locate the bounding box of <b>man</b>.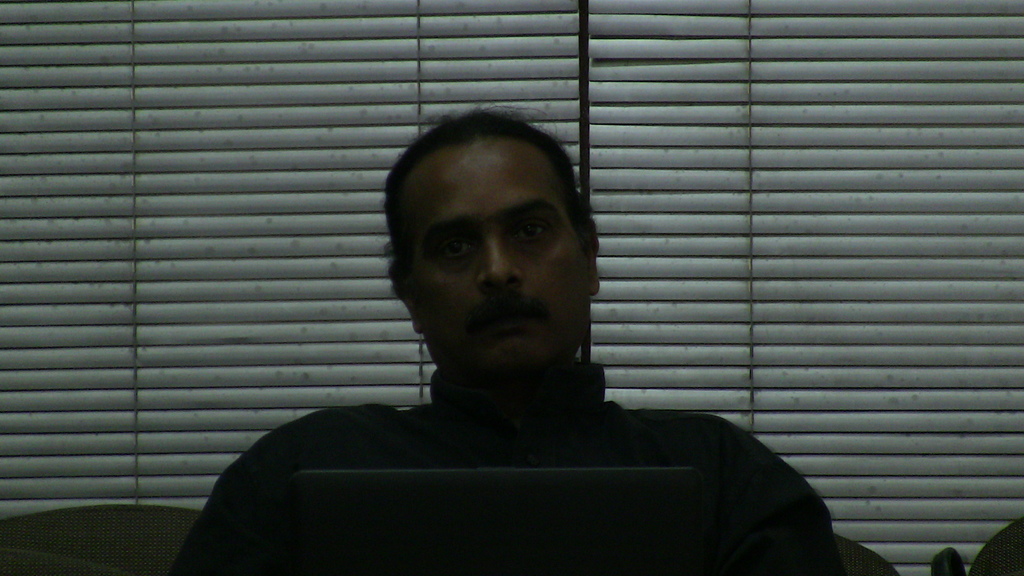
Bounding box: <region>109, 91, 860, 571</region>.
